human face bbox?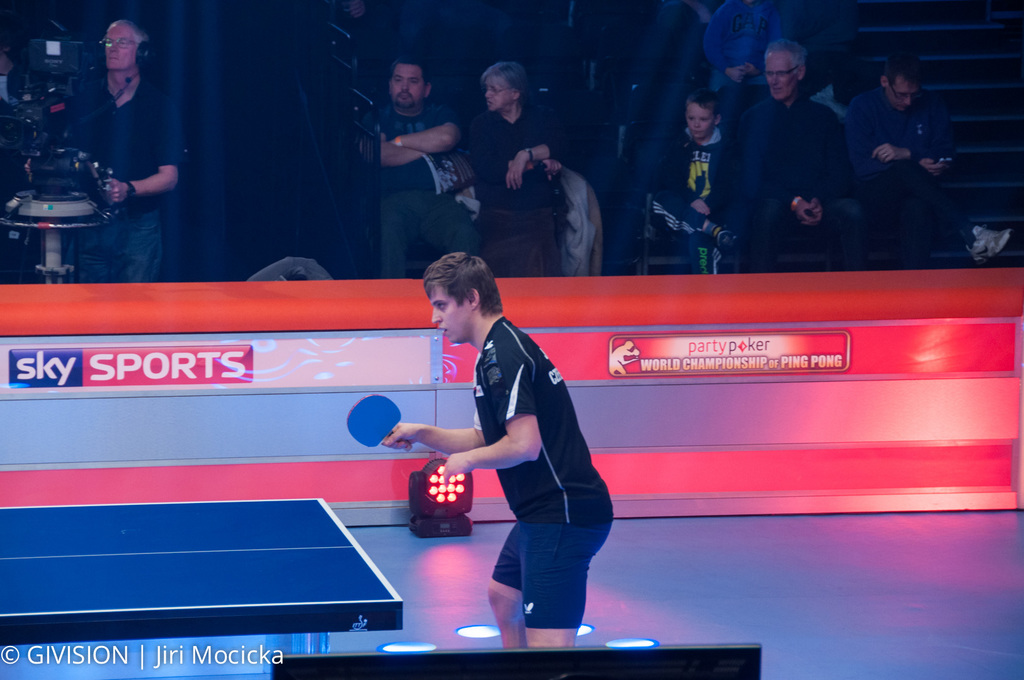
left=764, top=50, right=799, bottom=100
